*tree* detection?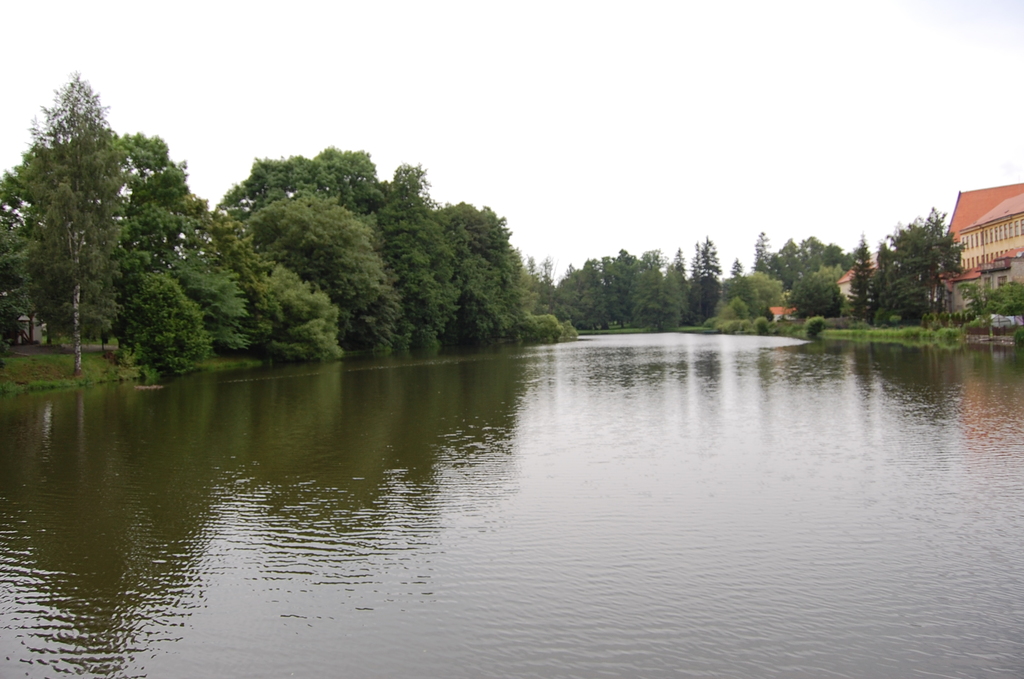
852:236:884:312
